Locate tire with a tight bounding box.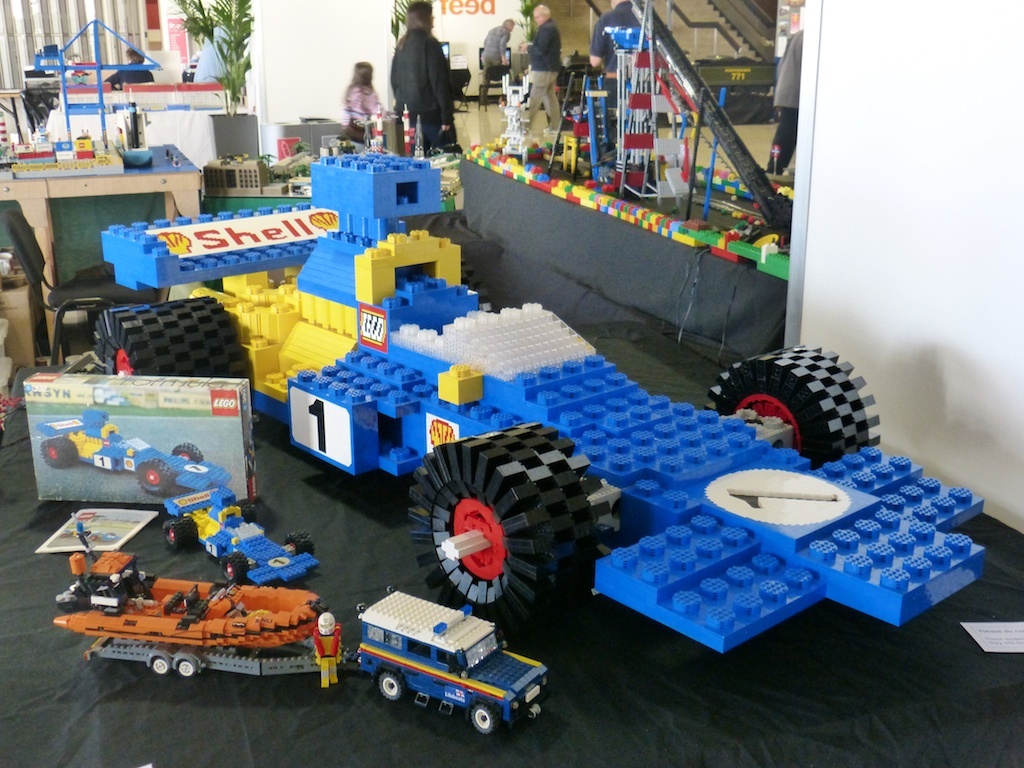
bbox=[95, 291, 248, 381].
